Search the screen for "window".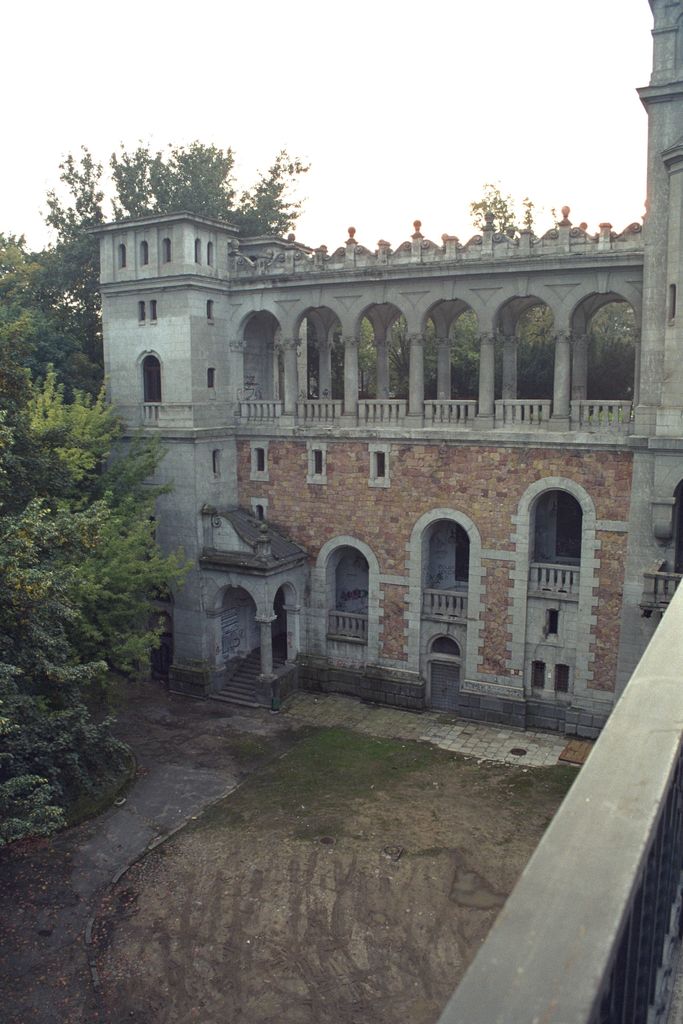
Found at Rect(528, 659, 542, 693).
